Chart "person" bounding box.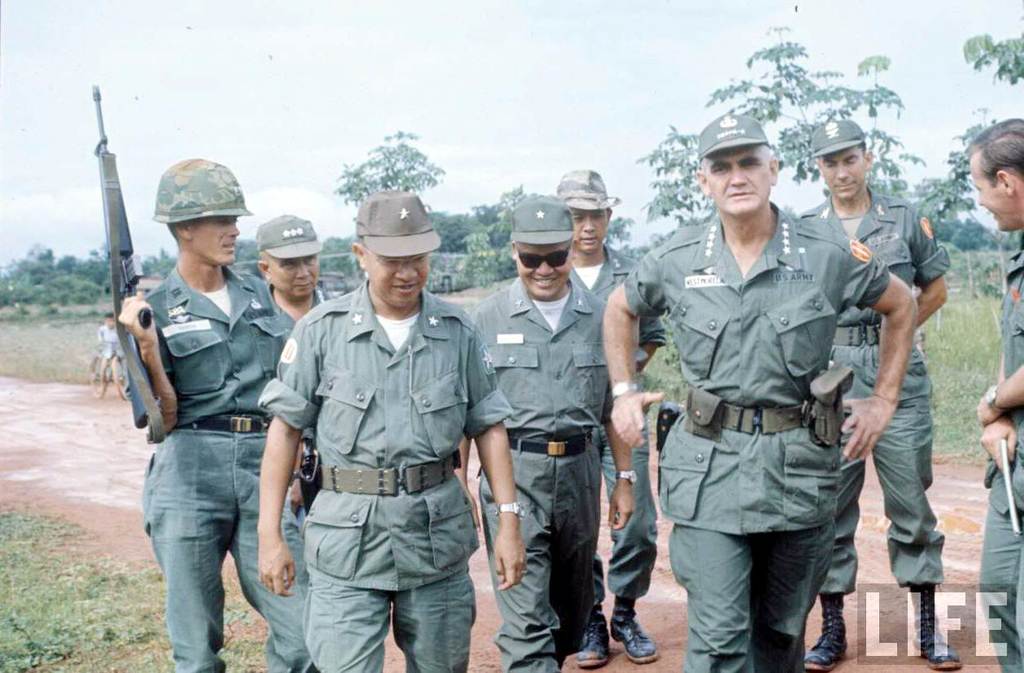
Charted: locate(965, 111, 1023, 672).
